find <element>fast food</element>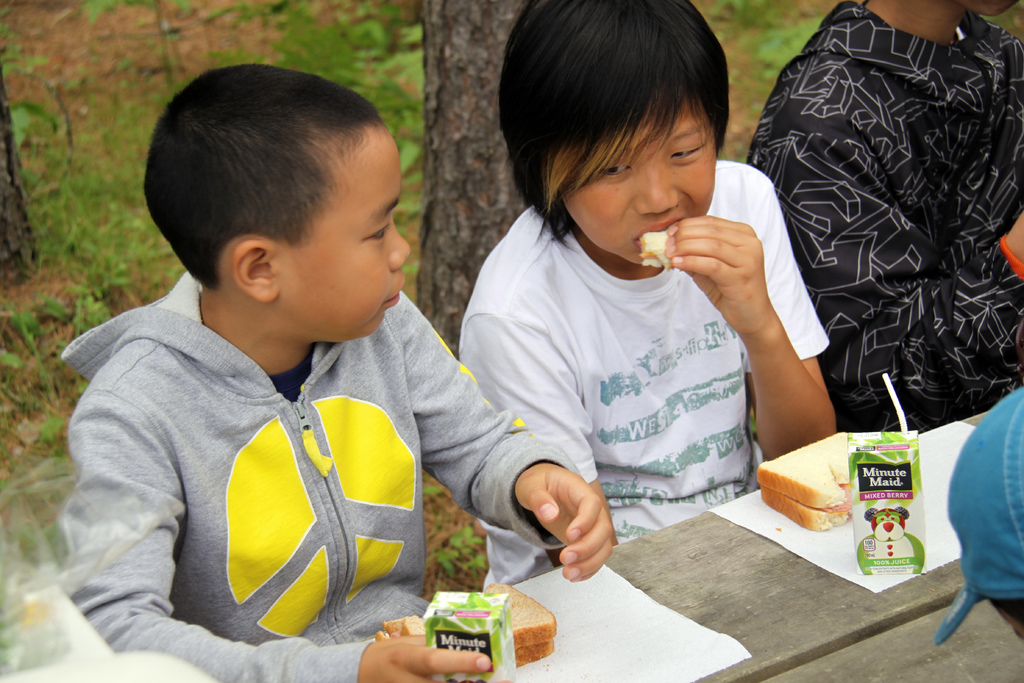
753:422:905:532
